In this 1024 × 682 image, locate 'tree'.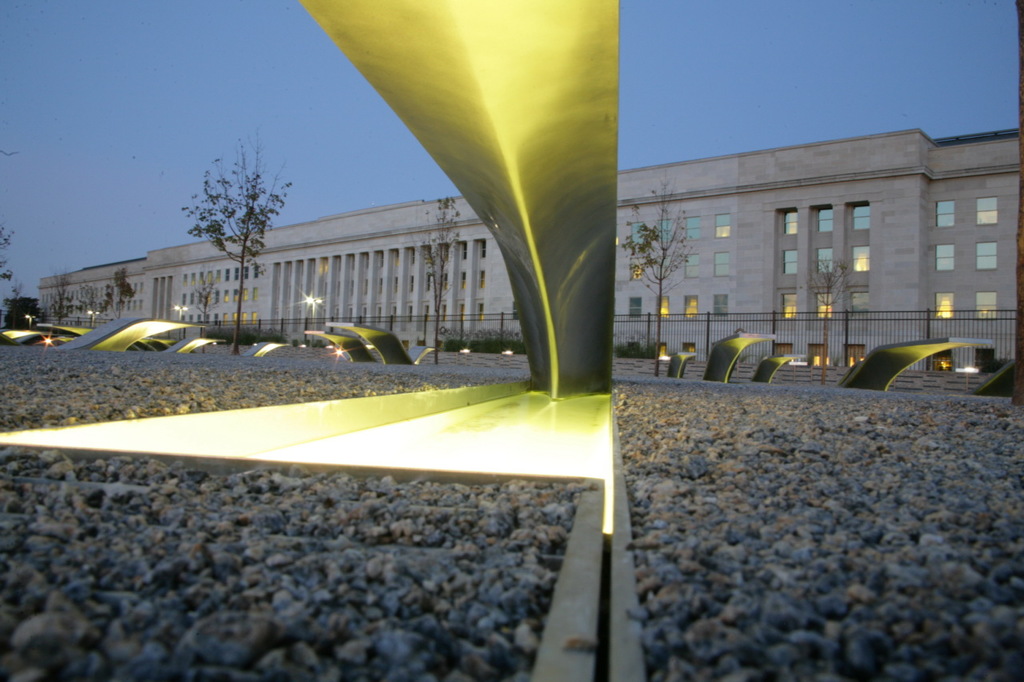
Bounding box: 0 205 21 329.
